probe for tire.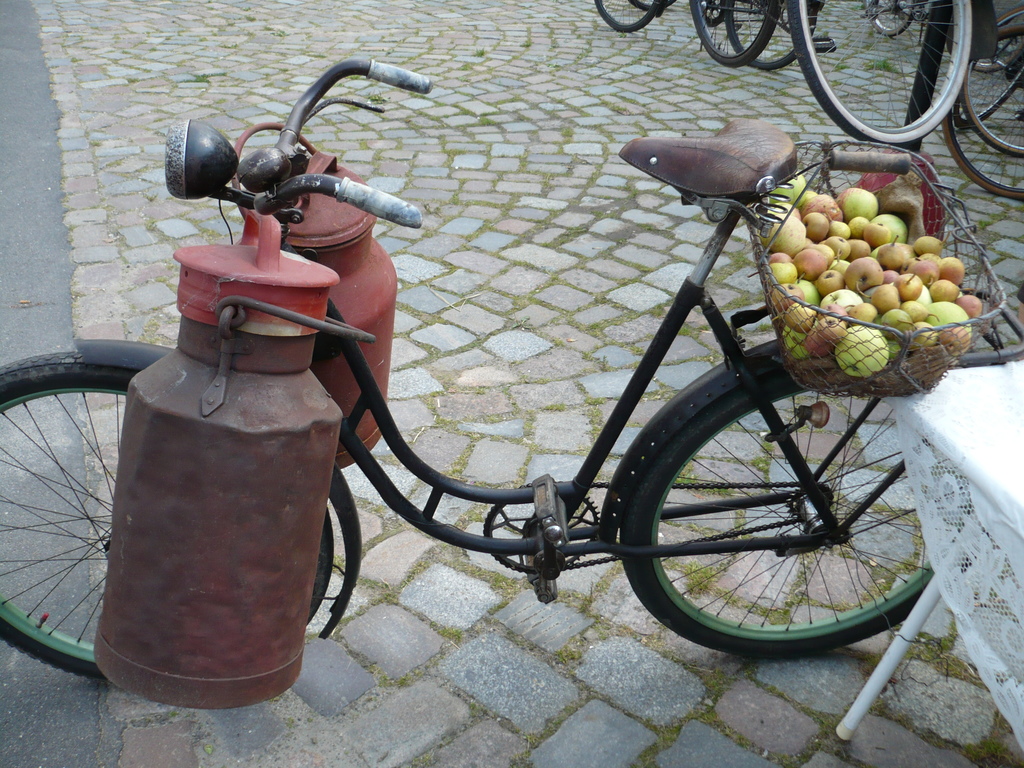
Probe result: box(0, 347, 333, 685).
